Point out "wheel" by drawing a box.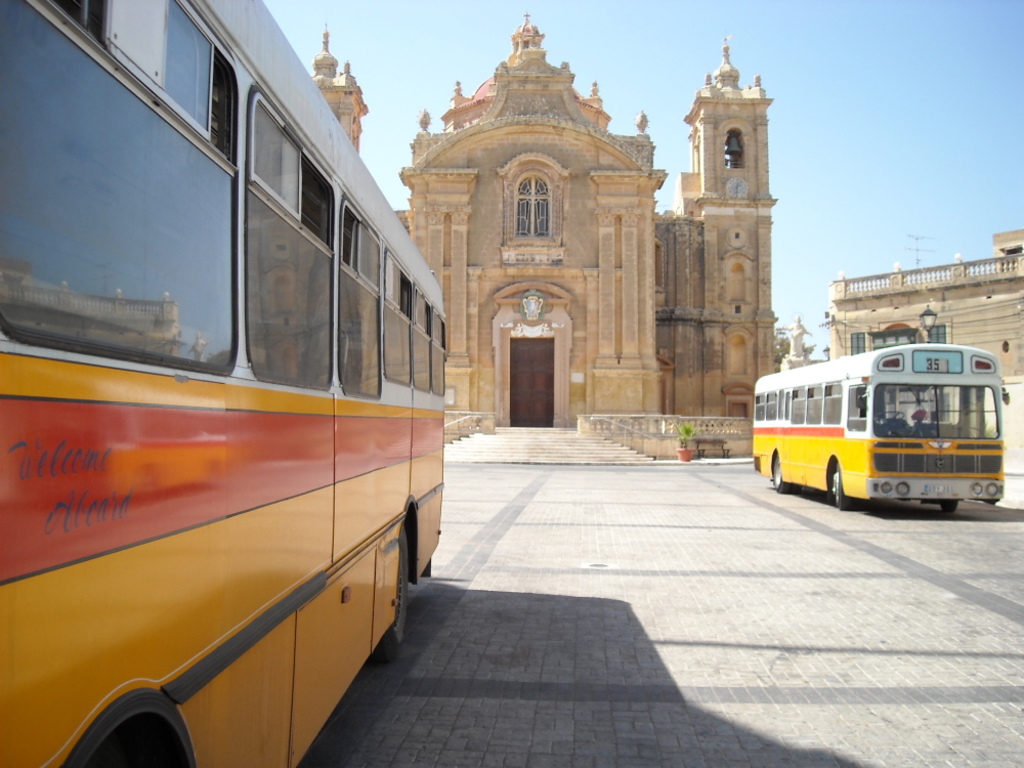
x1=872 y1=402 x2=907 y2=424.
